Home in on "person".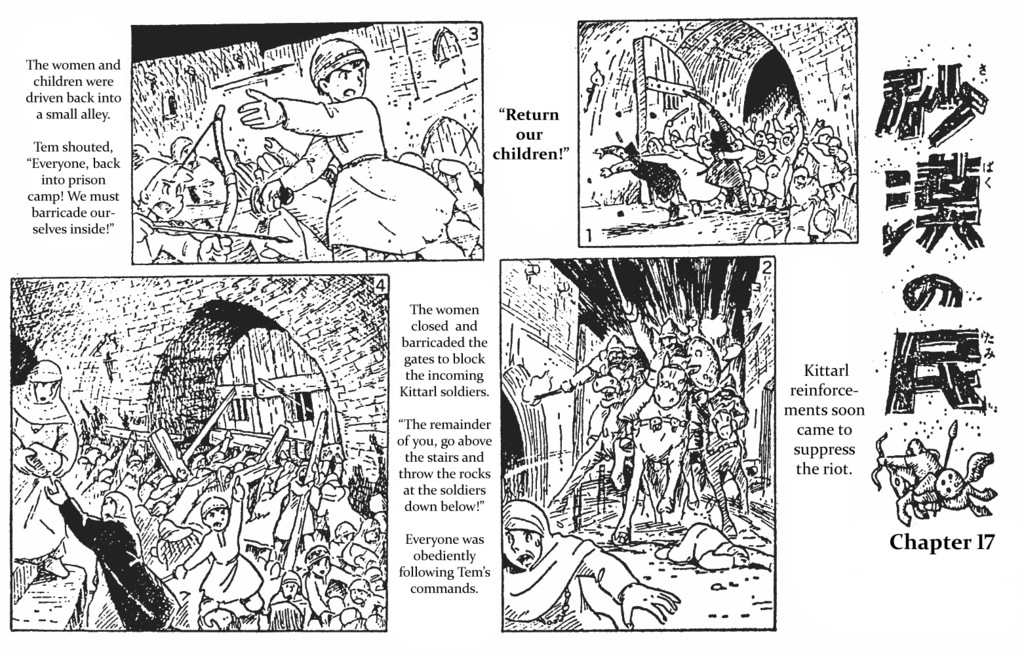
Homed in at {"x1": 12, "y1": 359, "x2": 76, "y2": 576}.
